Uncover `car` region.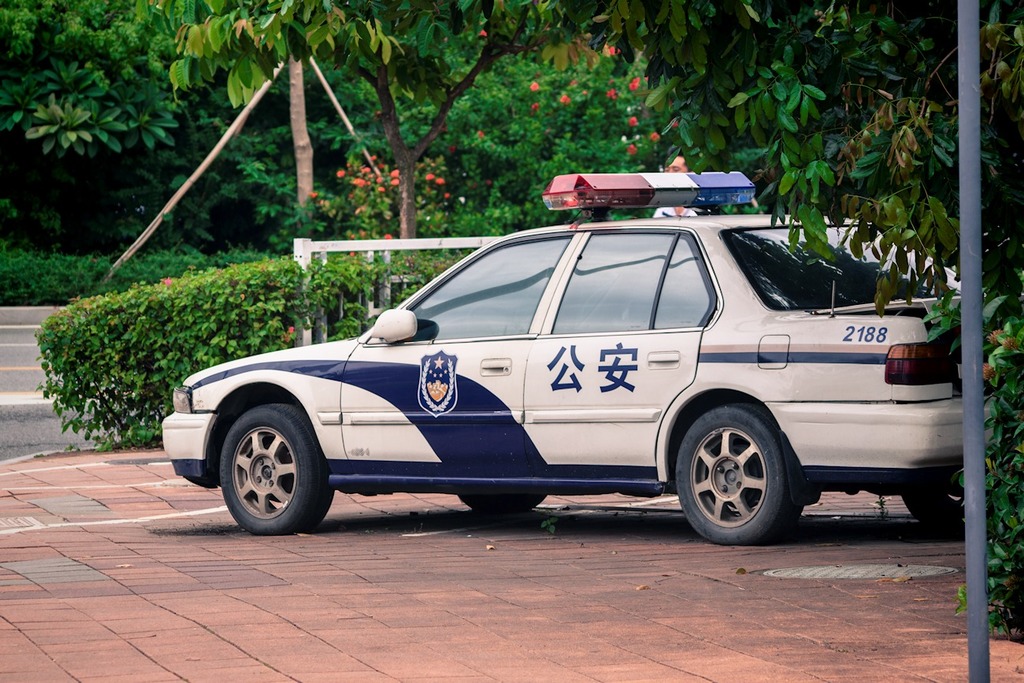
Uncovered: x1=154, y1=219, x2=949, y2=540.
